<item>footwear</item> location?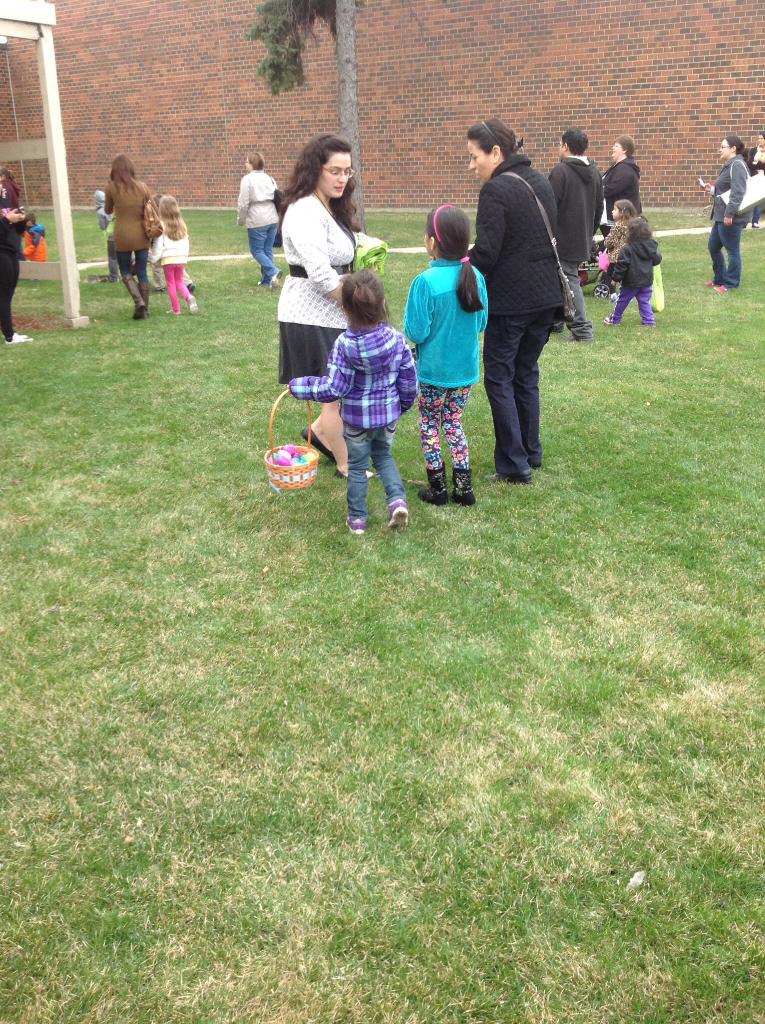
l=452, t=471, r=477, b=506
